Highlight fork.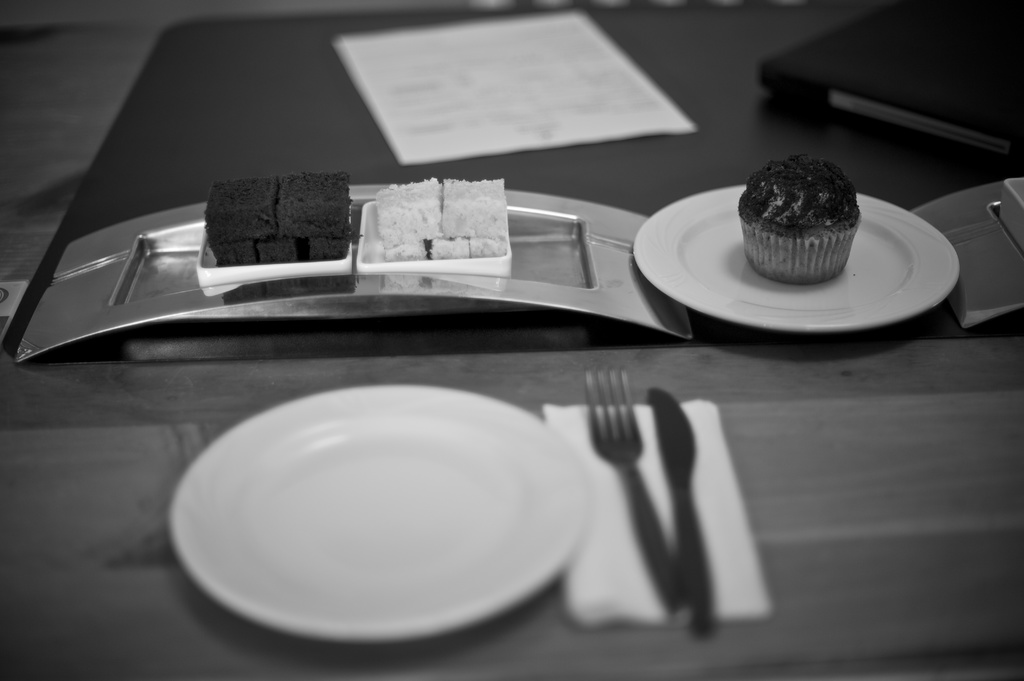
Highlighted region: (left=586, top=368, right=689, bottom=612).
